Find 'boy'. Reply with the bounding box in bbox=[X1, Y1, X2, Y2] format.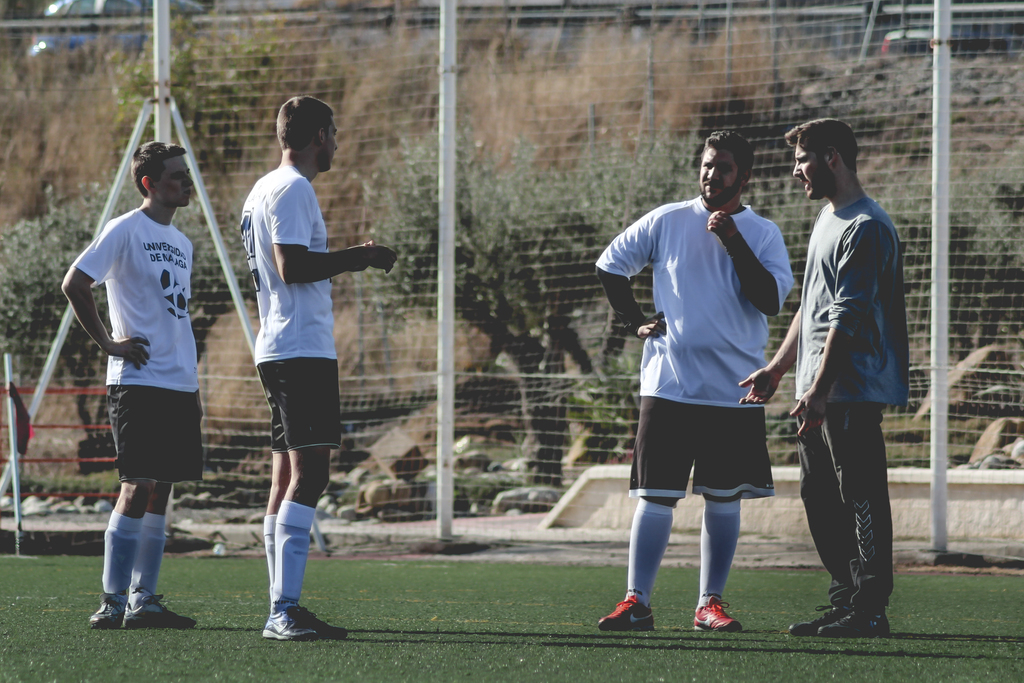
bbox=[733, 115, 909, 636].
